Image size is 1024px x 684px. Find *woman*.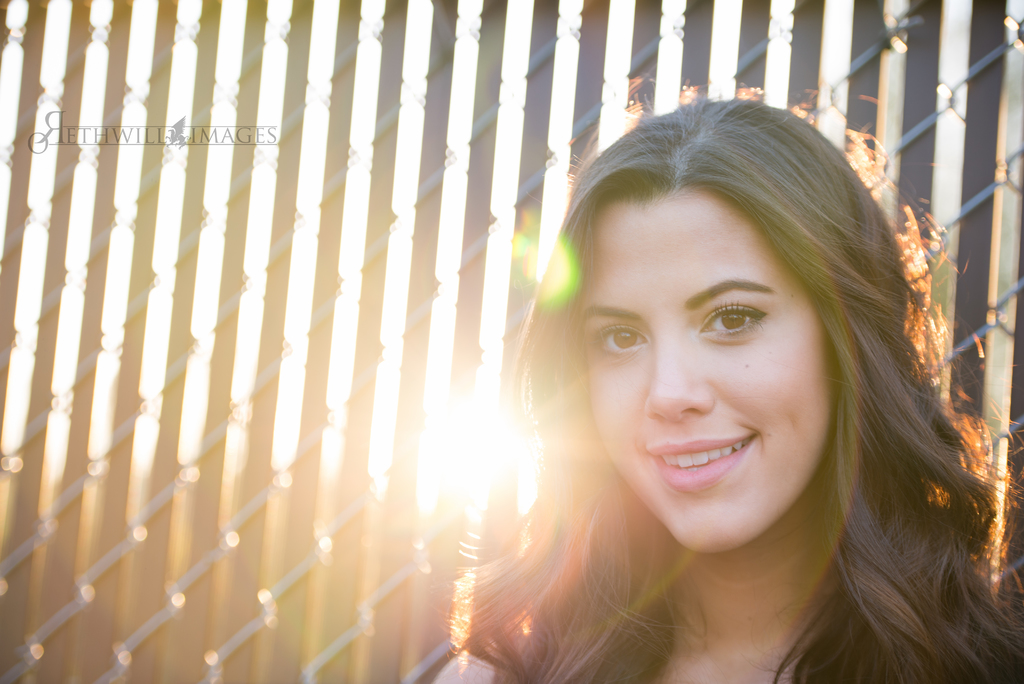
bbox=(445, 91, 1023, 683).
